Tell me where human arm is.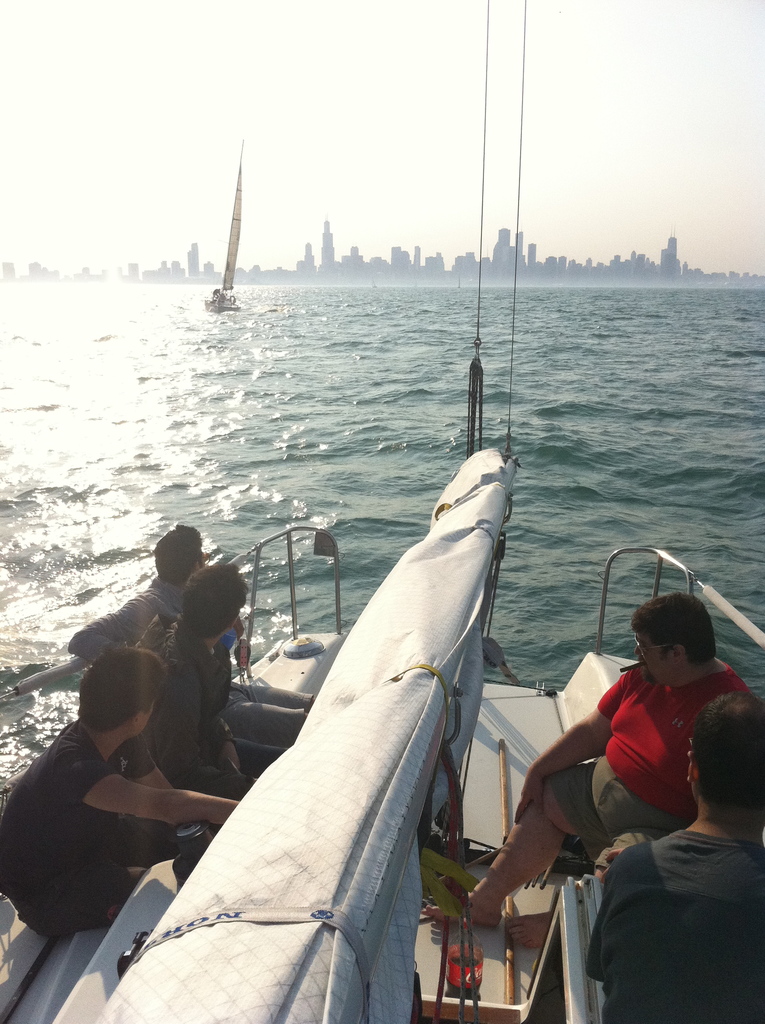
human arm is at 64:593:157:659.
